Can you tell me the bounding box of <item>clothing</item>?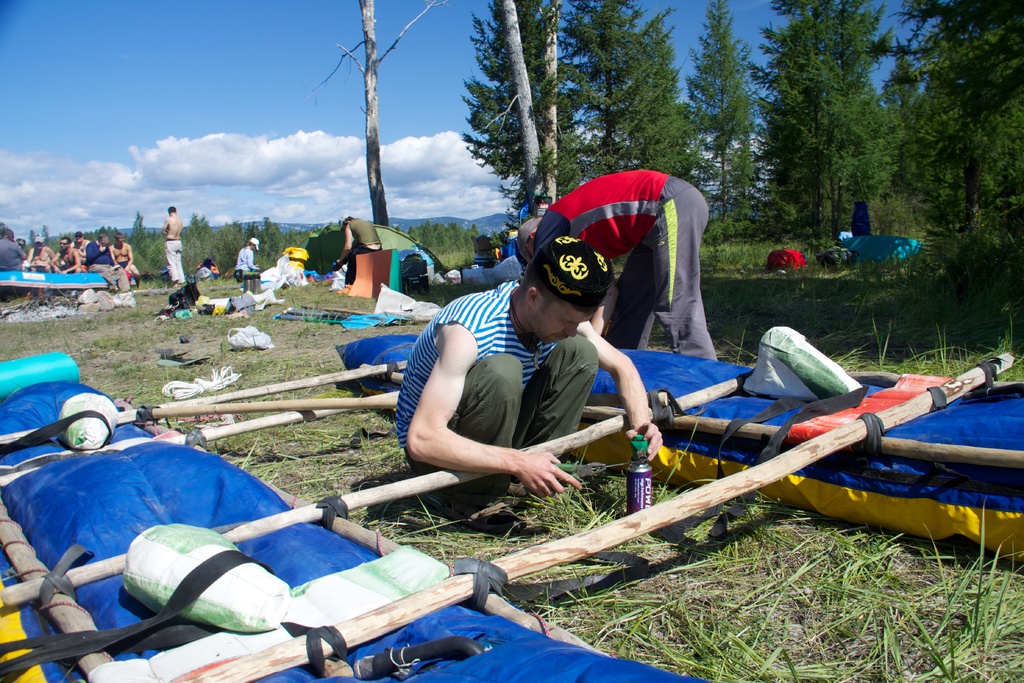
l=536, t=169, r=717, b=362.
